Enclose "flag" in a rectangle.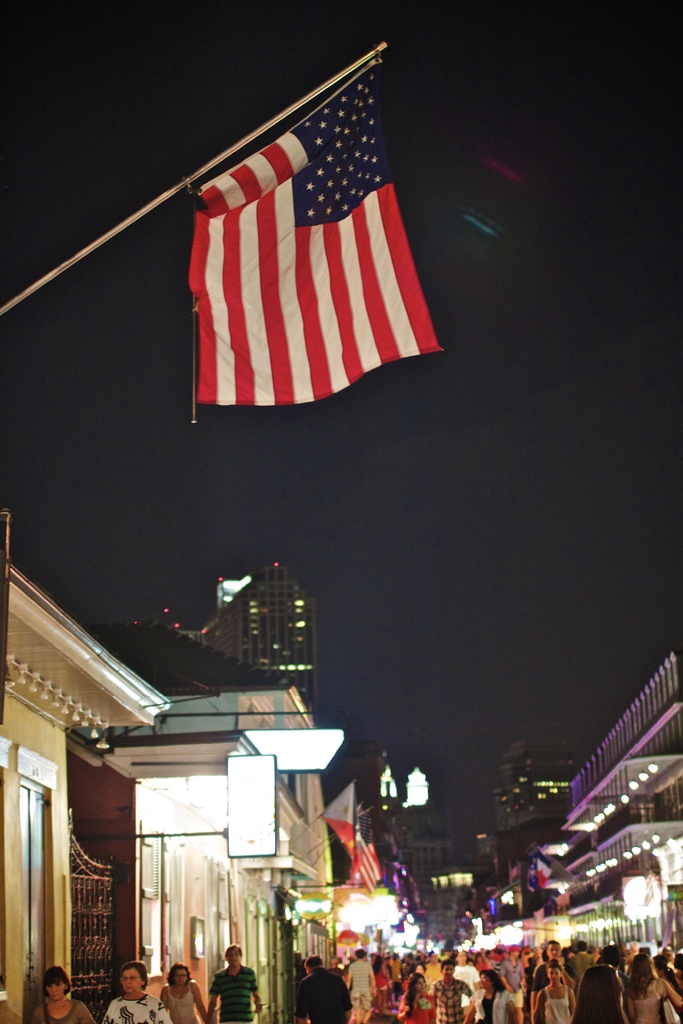
(321, 783, 354, 874).
